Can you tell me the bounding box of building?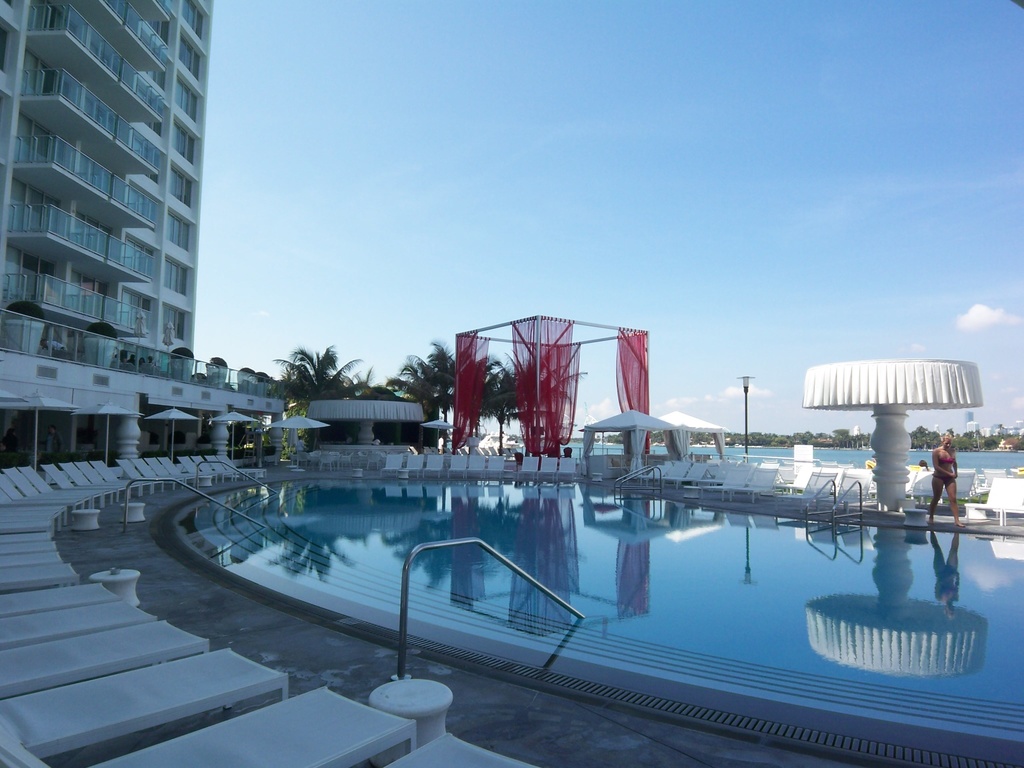
0, 0, 286, 472.
